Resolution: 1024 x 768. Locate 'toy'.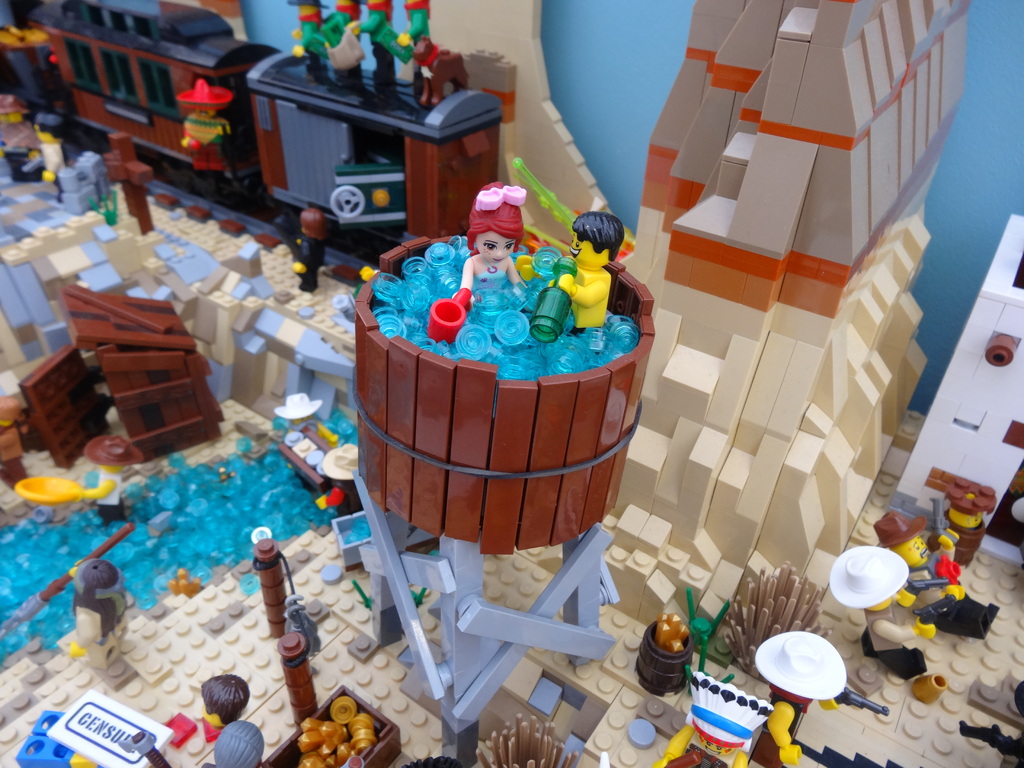
Rect(214, 720, 268, 767).
